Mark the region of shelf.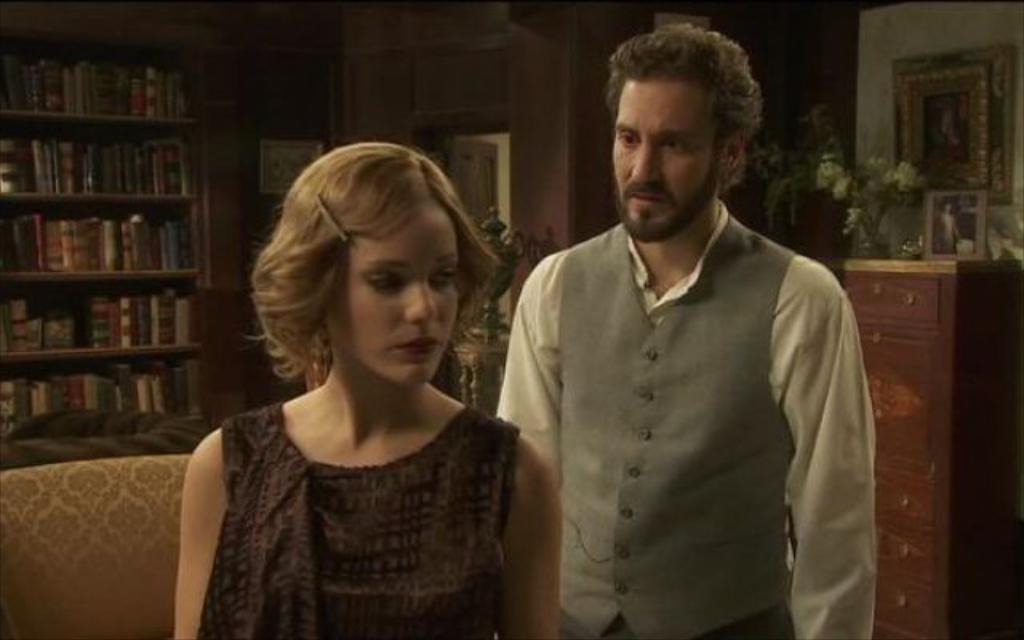
Region: BBox(11, 72, 208, 440).
